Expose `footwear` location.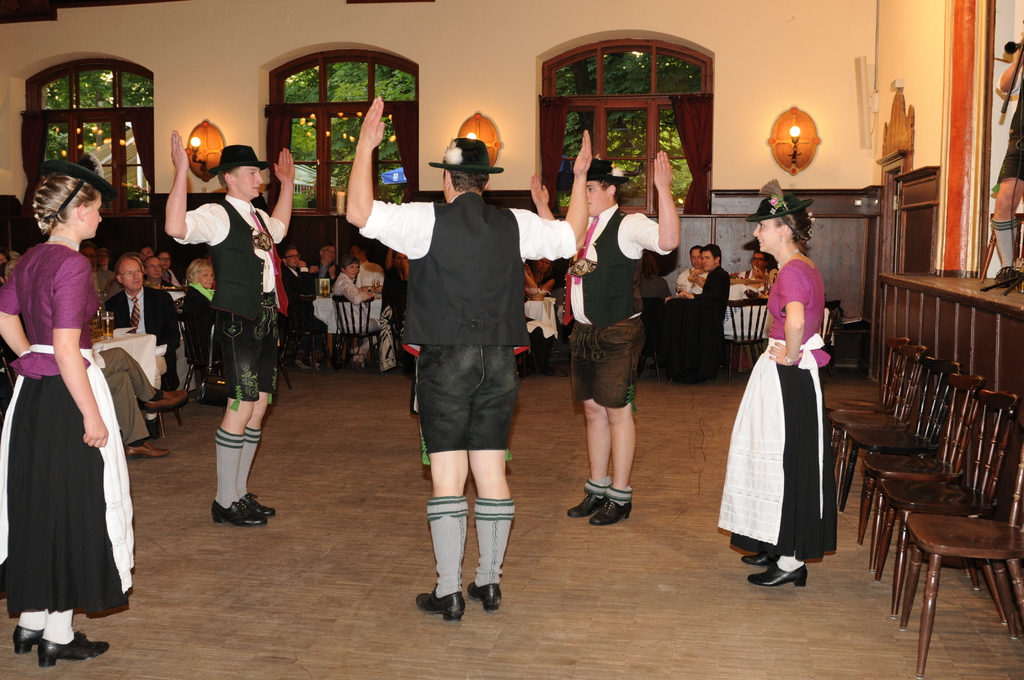
Exposed at locate(465, 579, 502, 617).
